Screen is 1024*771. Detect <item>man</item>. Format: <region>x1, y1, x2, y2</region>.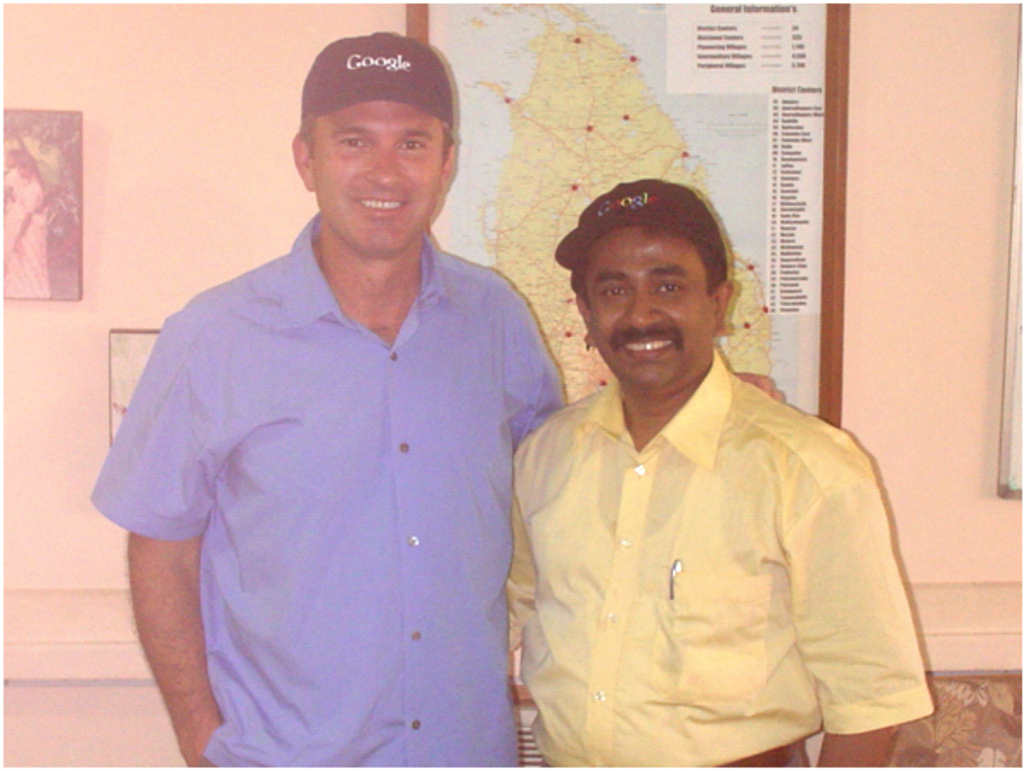
<region>526, 171, 920, 764</region>.
